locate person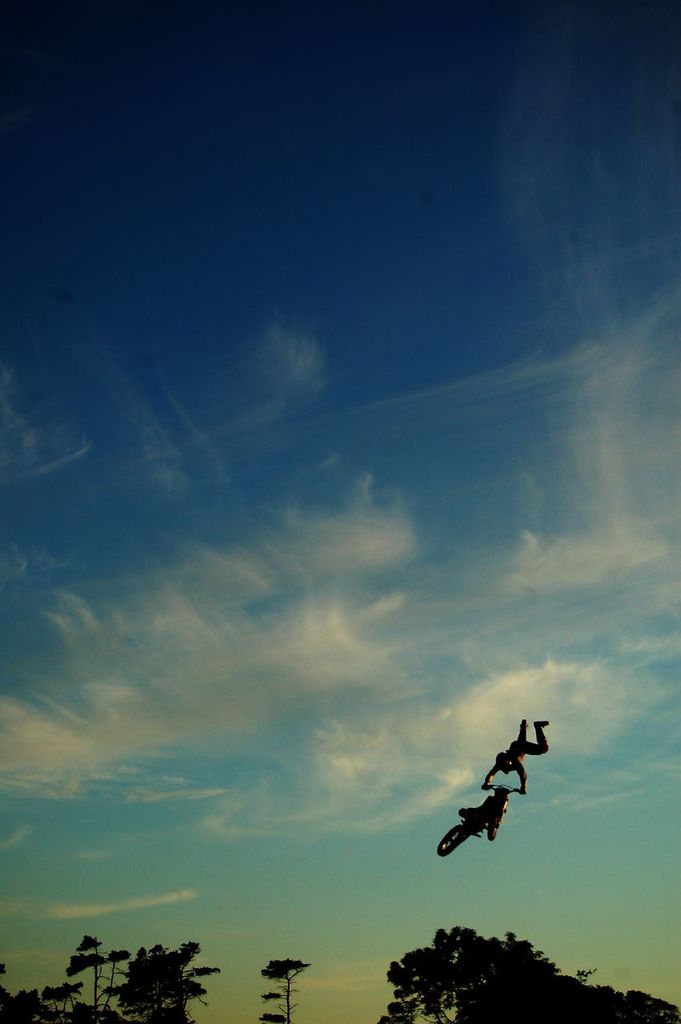
crop(486, 722, 549, 798)
